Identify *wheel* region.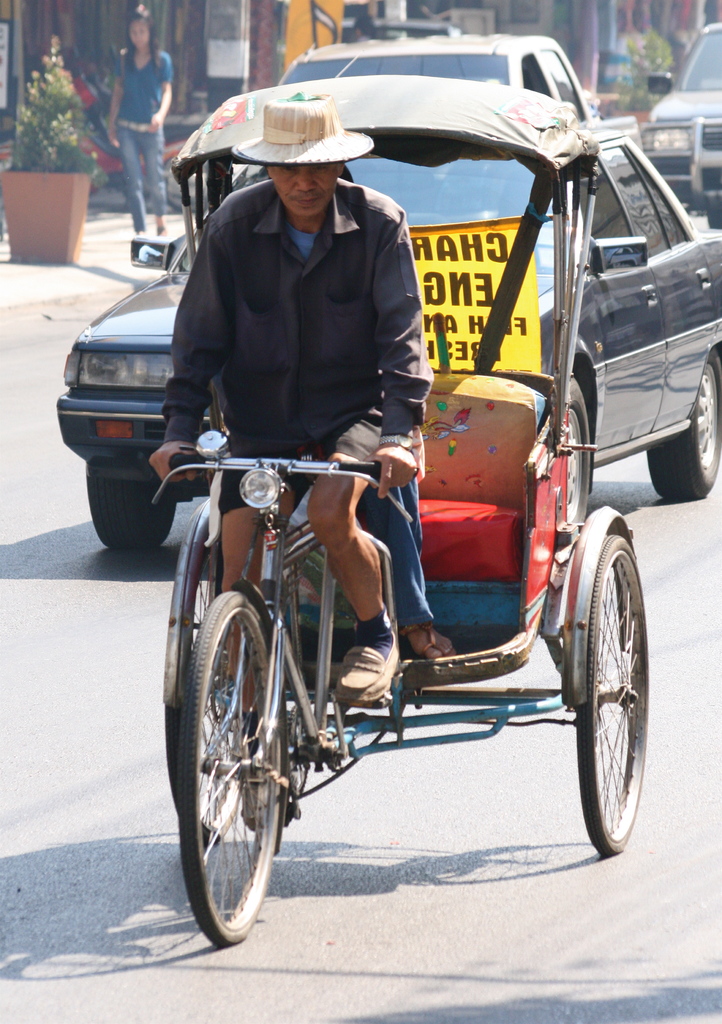
Region: [left=572, top=534, right=662, bottom=844].
